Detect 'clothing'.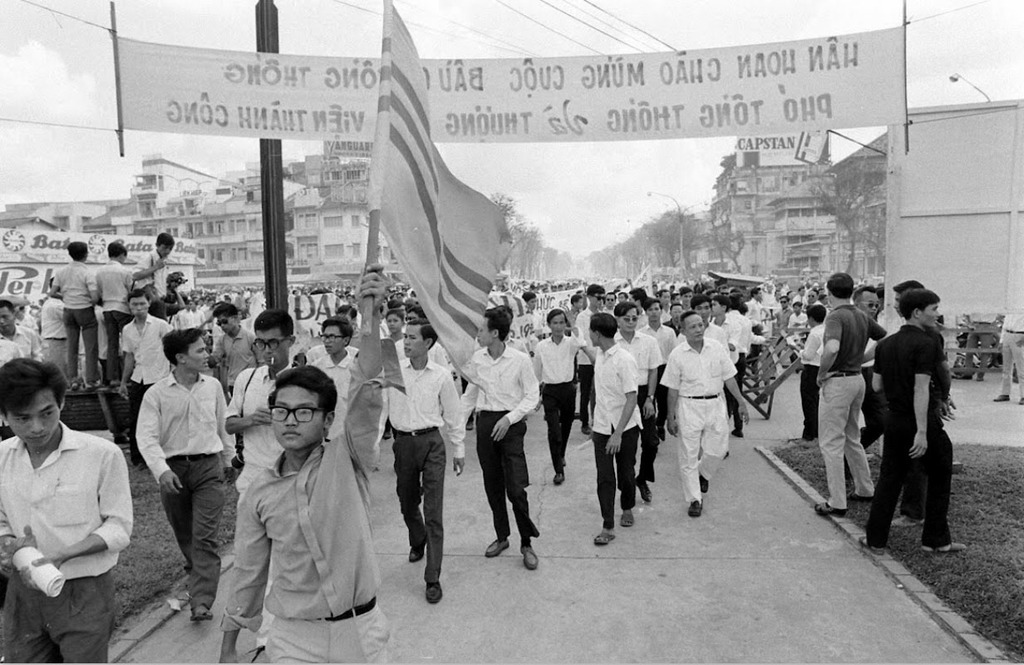
Detected at {"x1": 729, "y1": 306, "x2": 754, "y2": 367}.
